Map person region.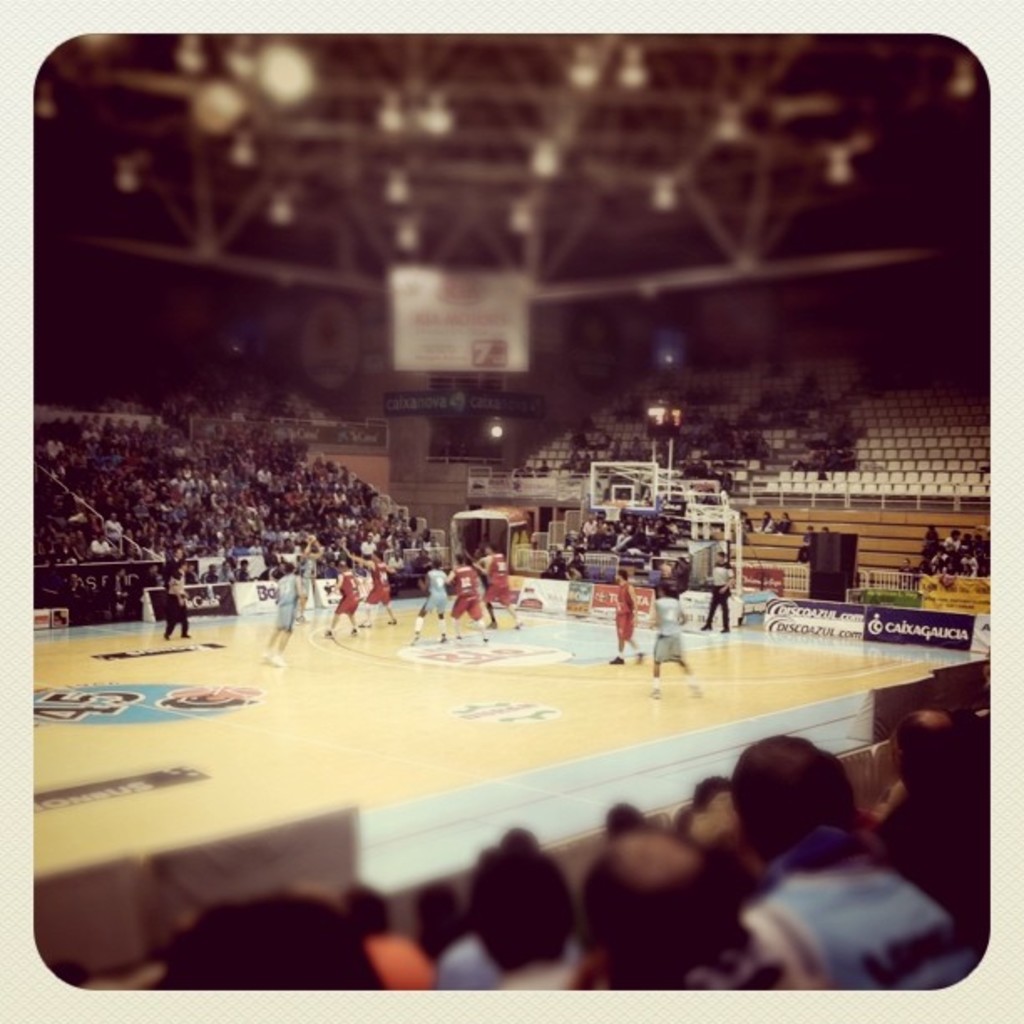
Mapped to crop(263, 559, 305, 653).
